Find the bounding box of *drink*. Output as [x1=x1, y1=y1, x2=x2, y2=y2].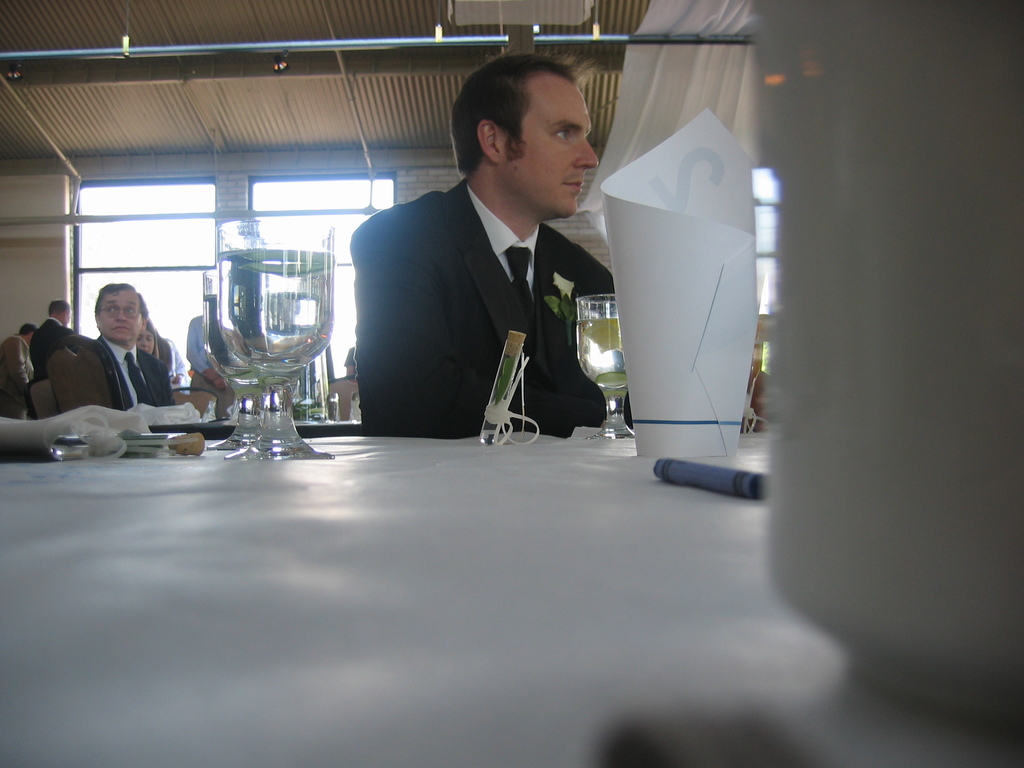
[x1=201, y1=291, x2=256, y2=402].
